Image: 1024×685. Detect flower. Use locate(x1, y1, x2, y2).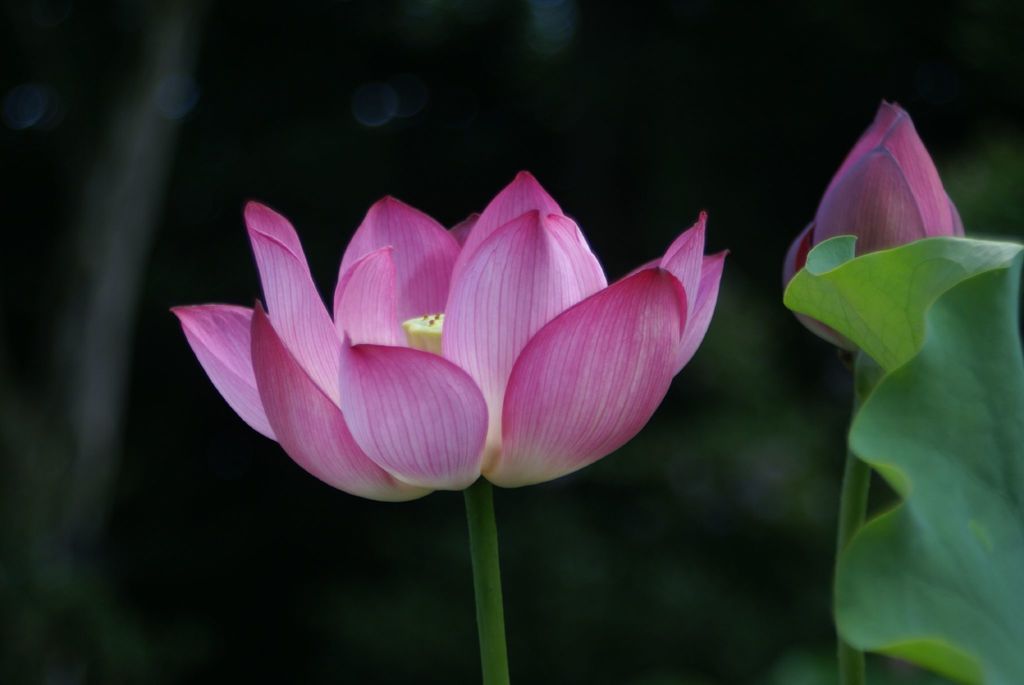
locate(147, 175, 742, 517).
